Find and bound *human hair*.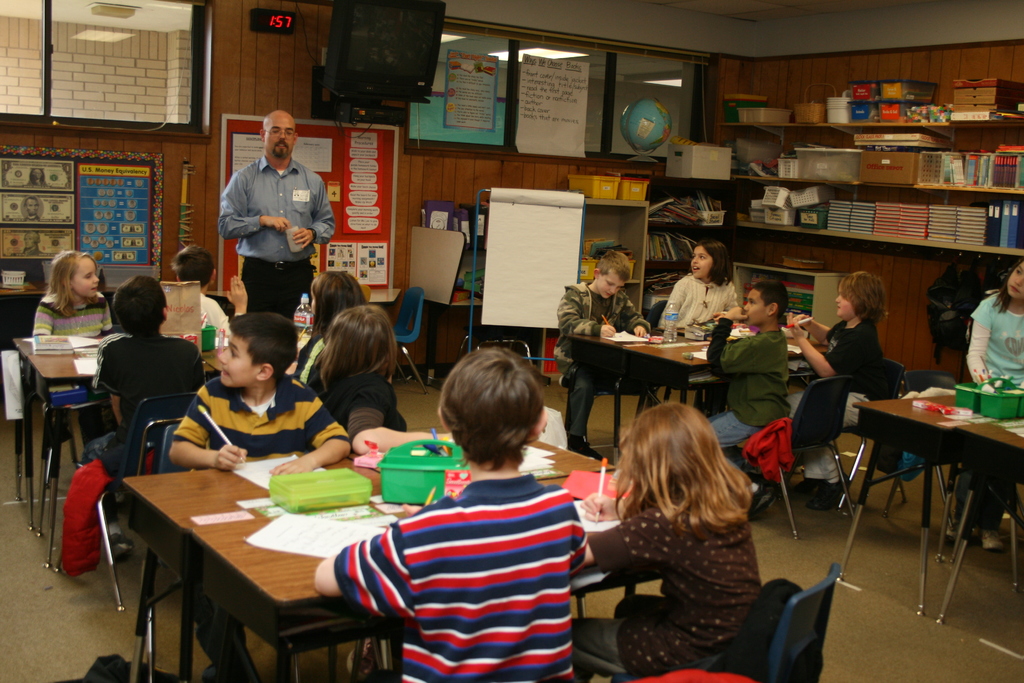
Bound: [834,270,889,329].
